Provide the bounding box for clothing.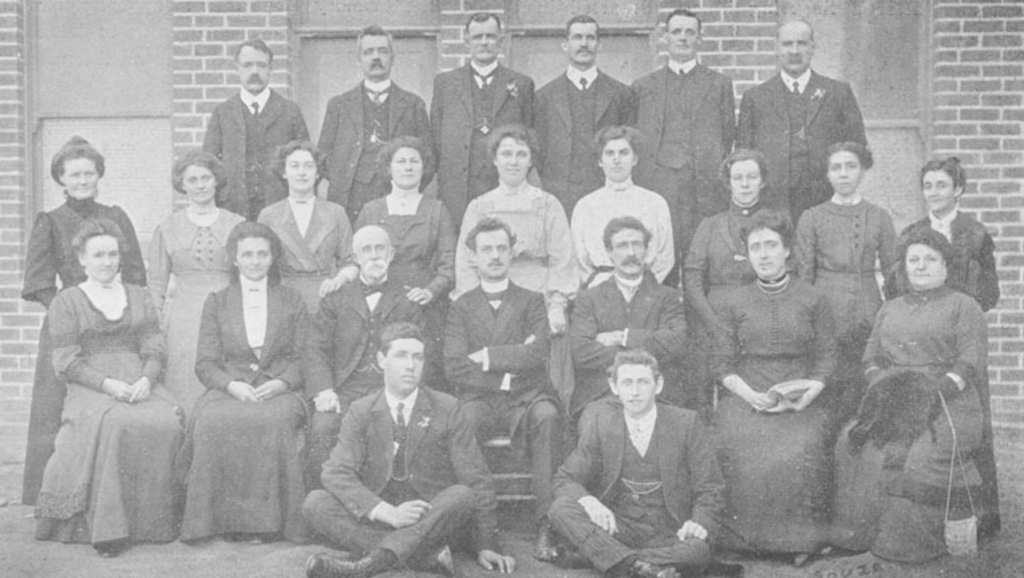
(294,280,428,492).
